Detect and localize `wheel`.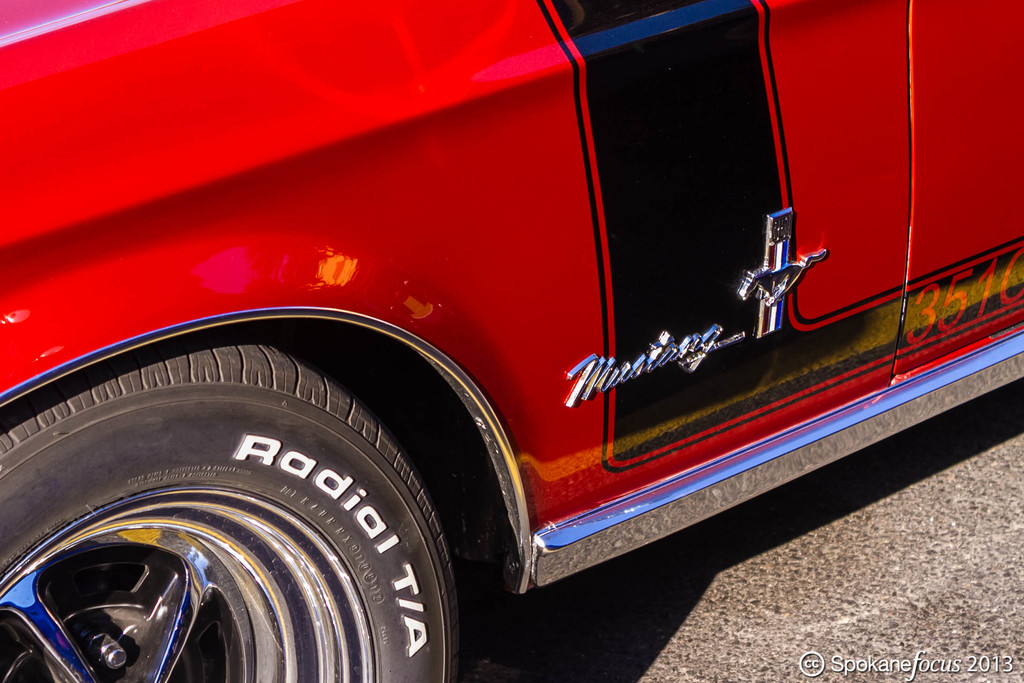
Localized at Rect(61, 340, 453, 668).
